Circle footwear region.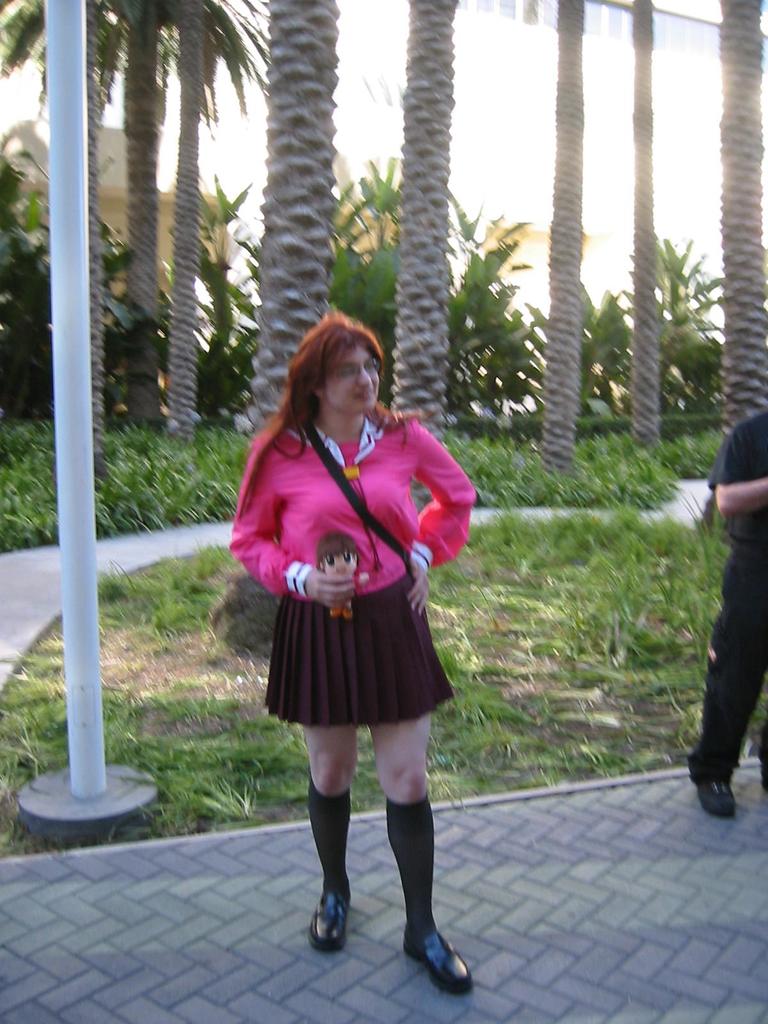
Region: bbox=[394, 921, 470, 991].
